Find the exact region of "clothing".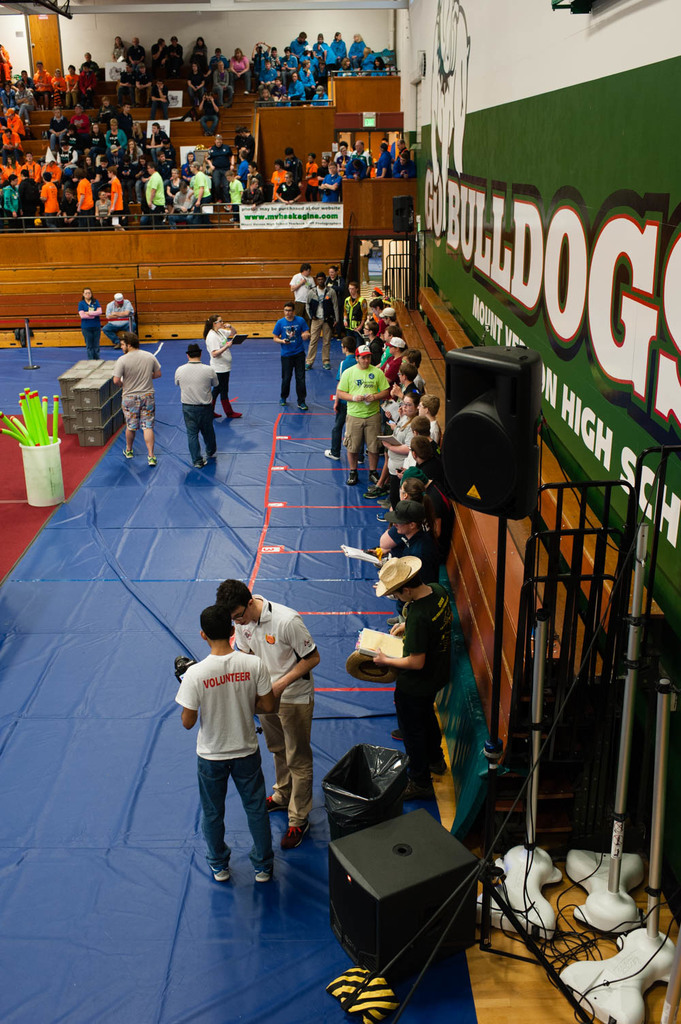
Exact region: 199, 323, 234, 412.
